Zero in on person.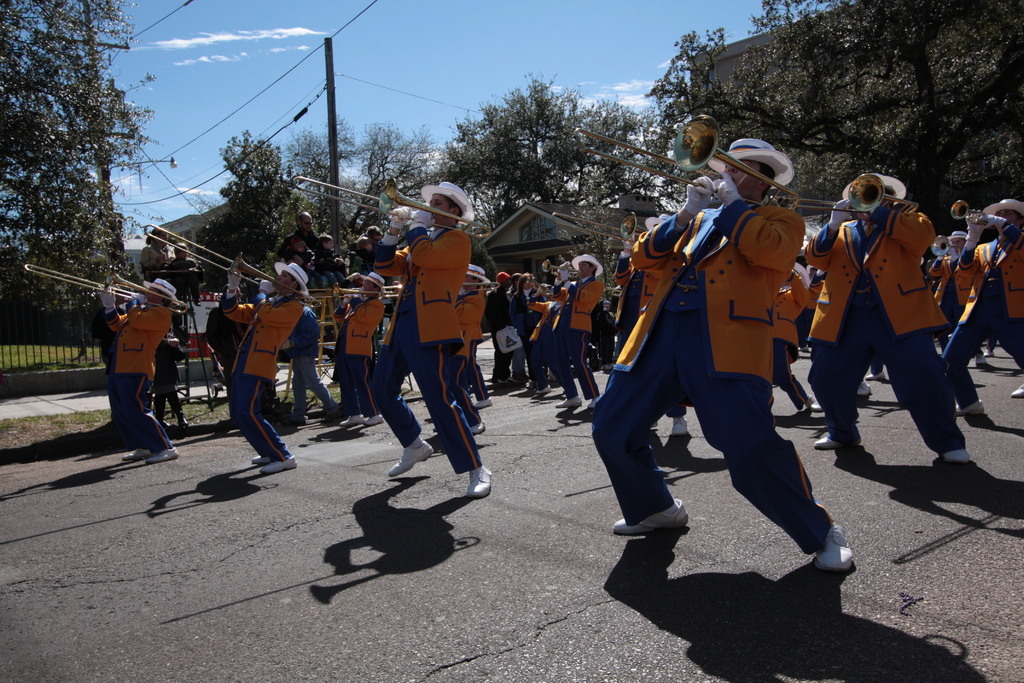
Zeroed in: <box>941,201,1023,401</box>.
